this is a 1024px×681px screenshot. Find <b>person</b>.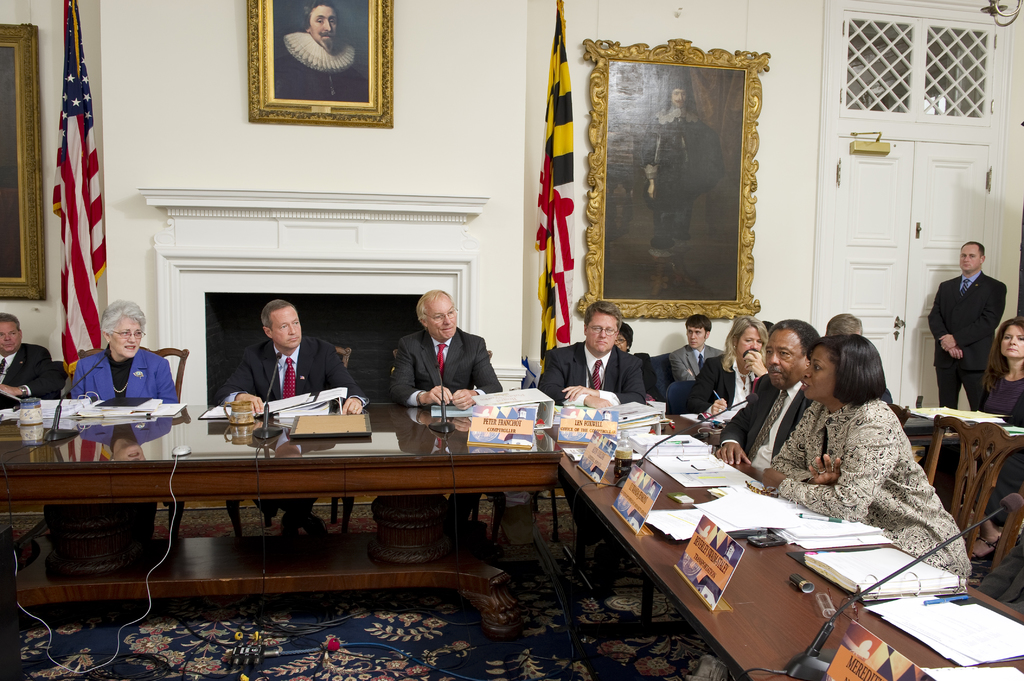
Bounding box: l=766, t=339, r=972, b=584.
